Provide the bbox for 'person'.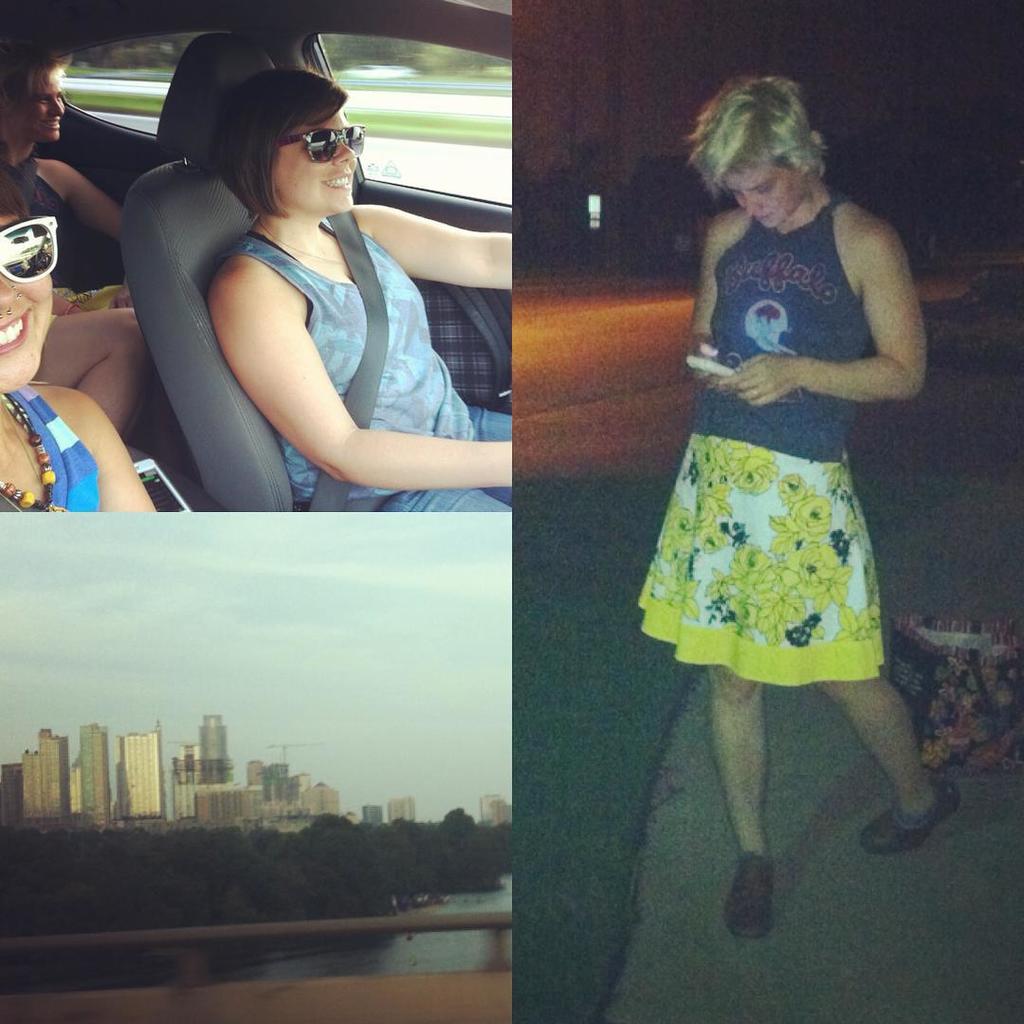
bbox(630, 56, 938, 940).
